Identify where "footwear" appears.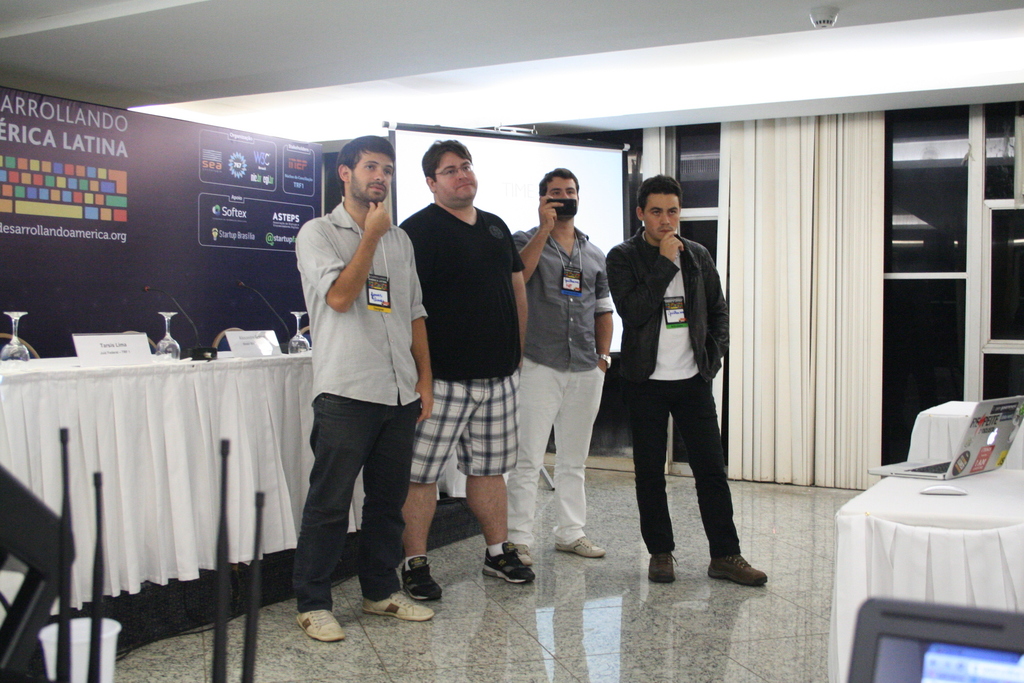
Appears at 554, 536, 607, 559.
